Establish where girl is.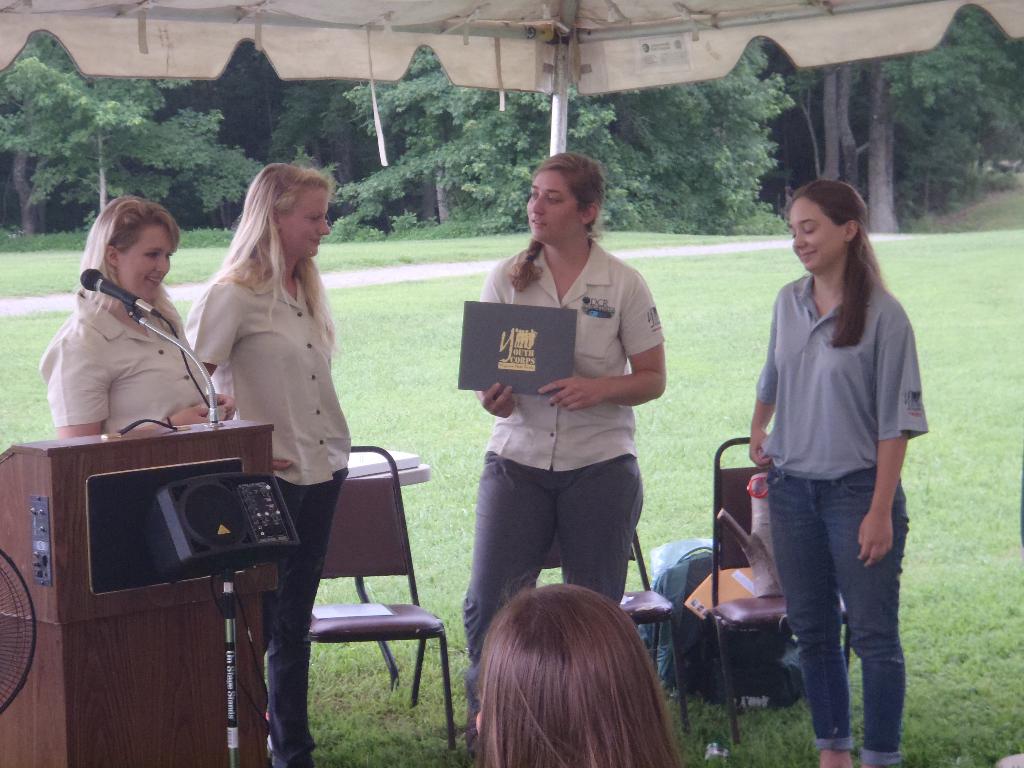
Established at BBox(42, 195, 239, 440).
